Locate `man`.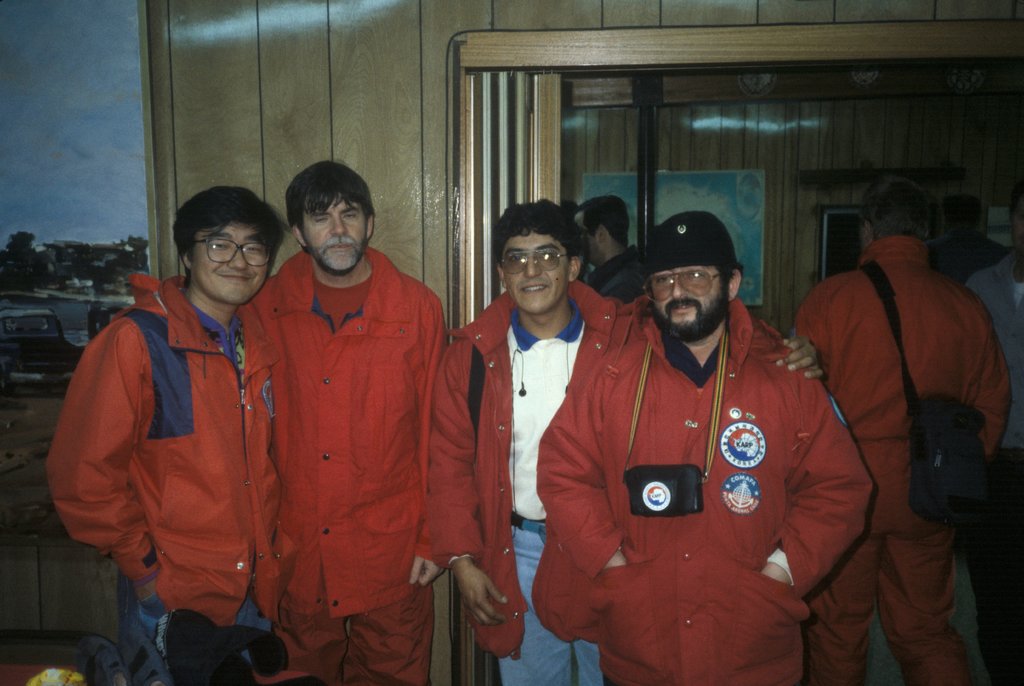
Bounding box: {"left": 791, "top": 179, "right": 1023, "bottom": 685}.
